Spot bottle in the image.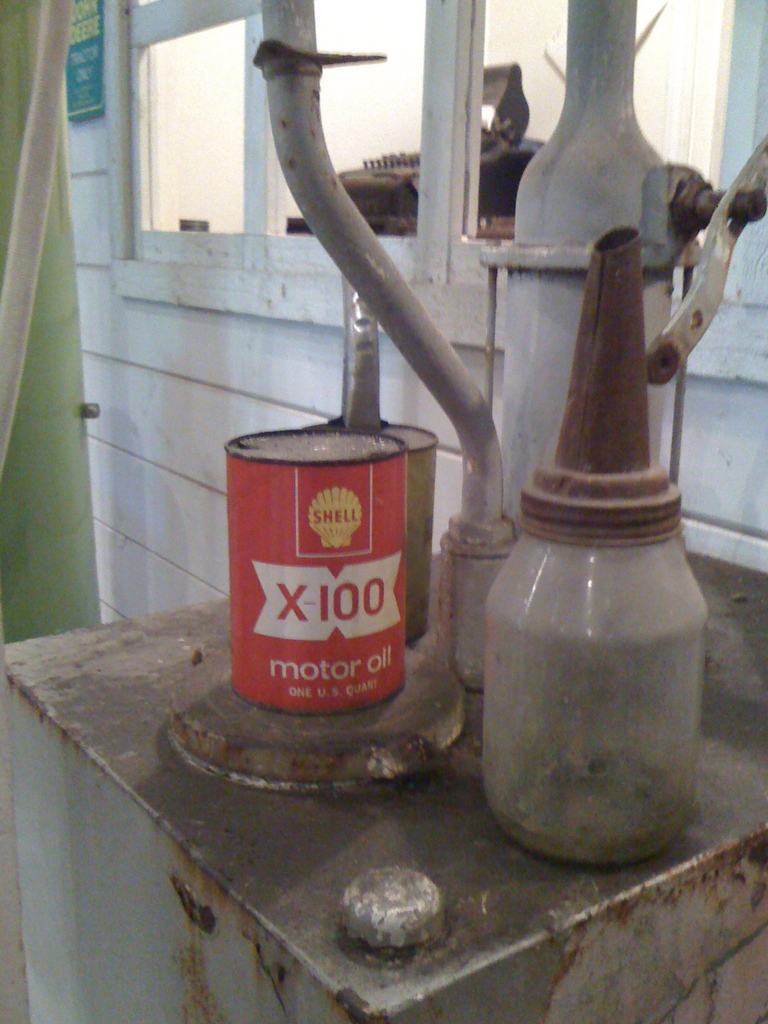
bottle found at 508:0:681:519.
